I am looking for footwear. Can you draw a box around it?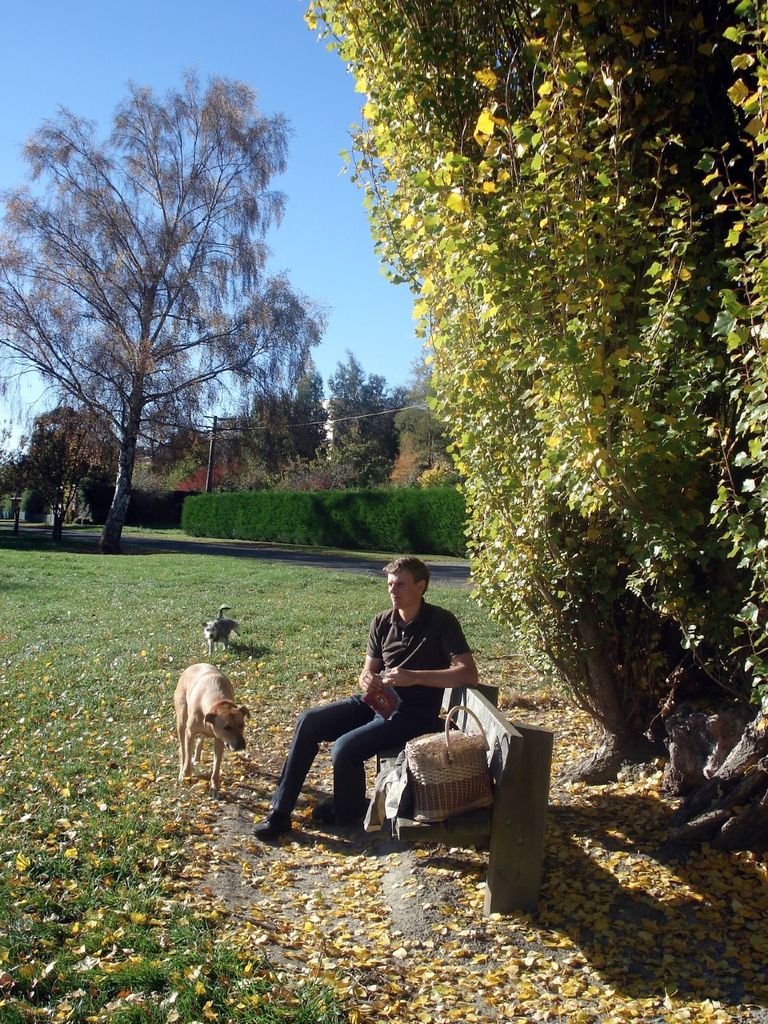
Sure, the bounding box is <region>253, 809, 294, 835</region>.
